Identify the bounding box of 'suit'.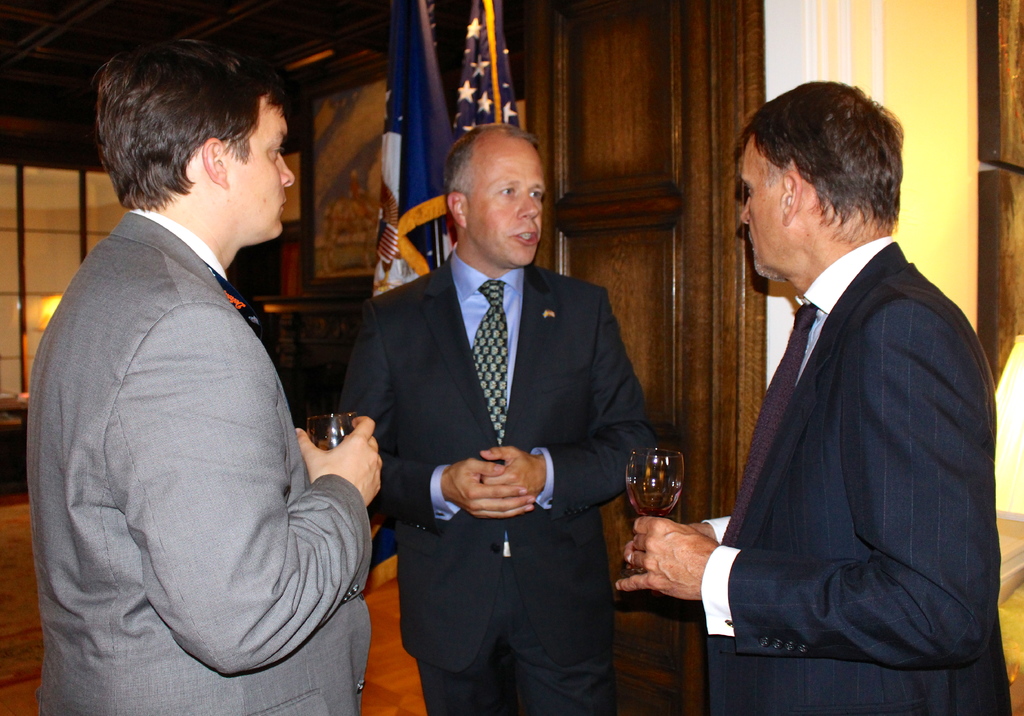
bbox(708, 241, 1010, 715).
